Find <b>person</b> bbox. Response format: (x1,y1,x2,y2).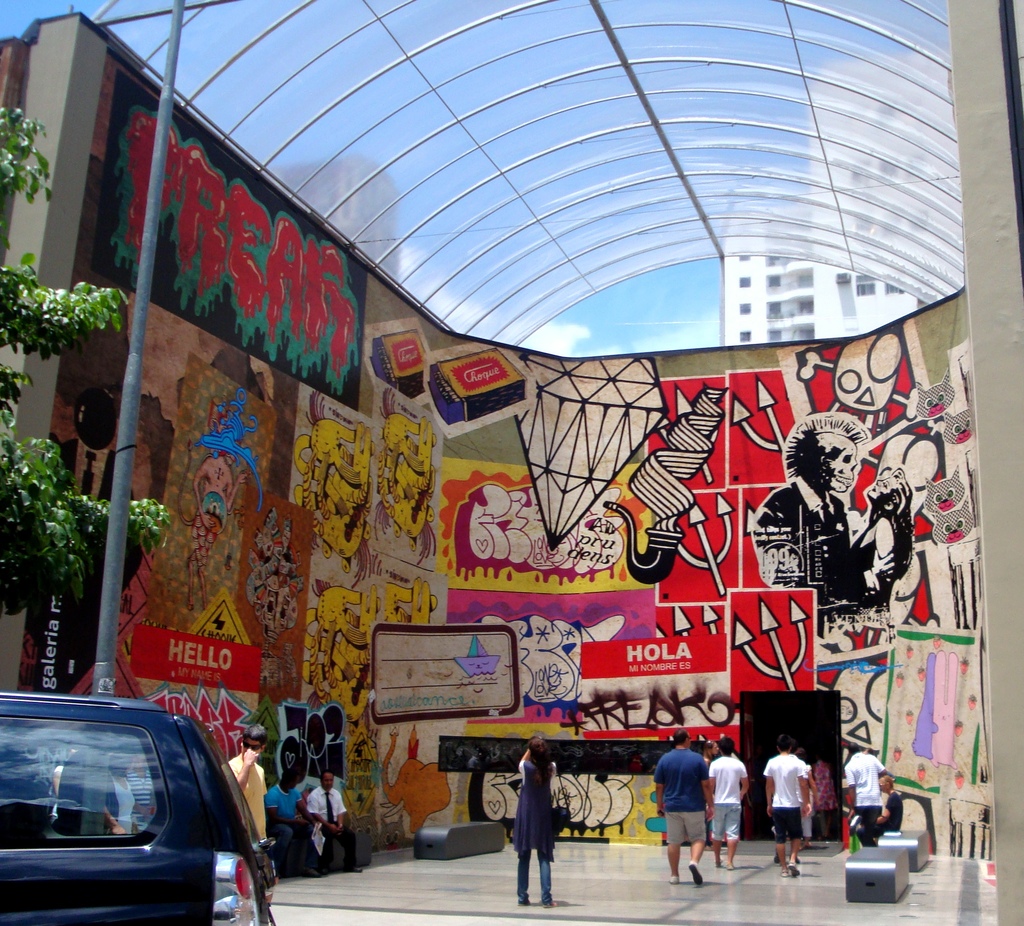
(870,763,902,835).
